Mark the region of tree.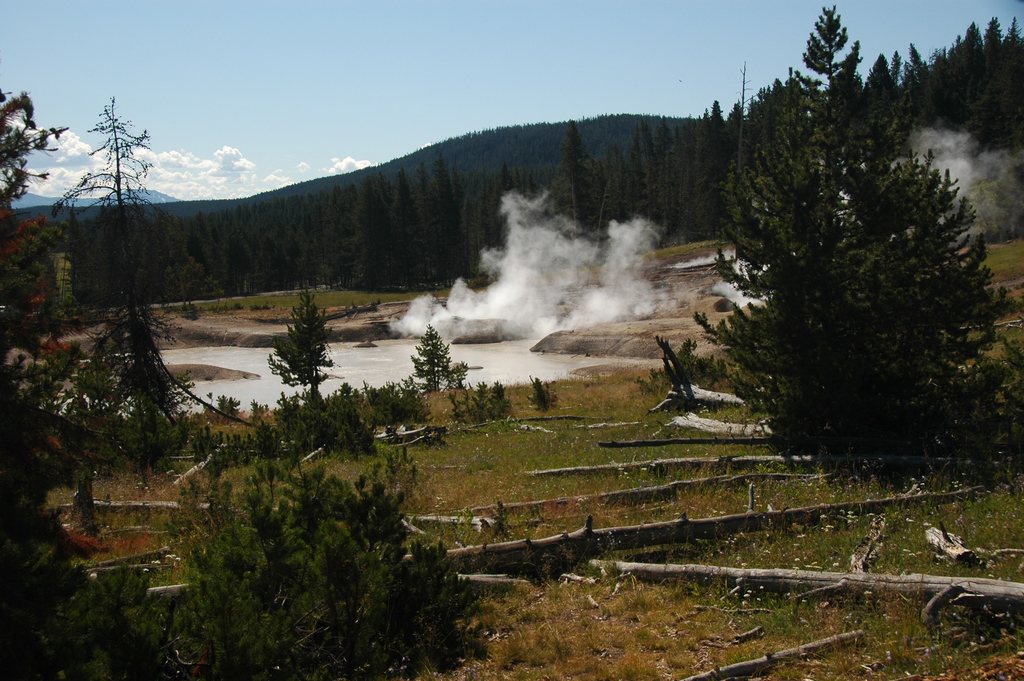
Region: detection(404, 323, 481, 390).
